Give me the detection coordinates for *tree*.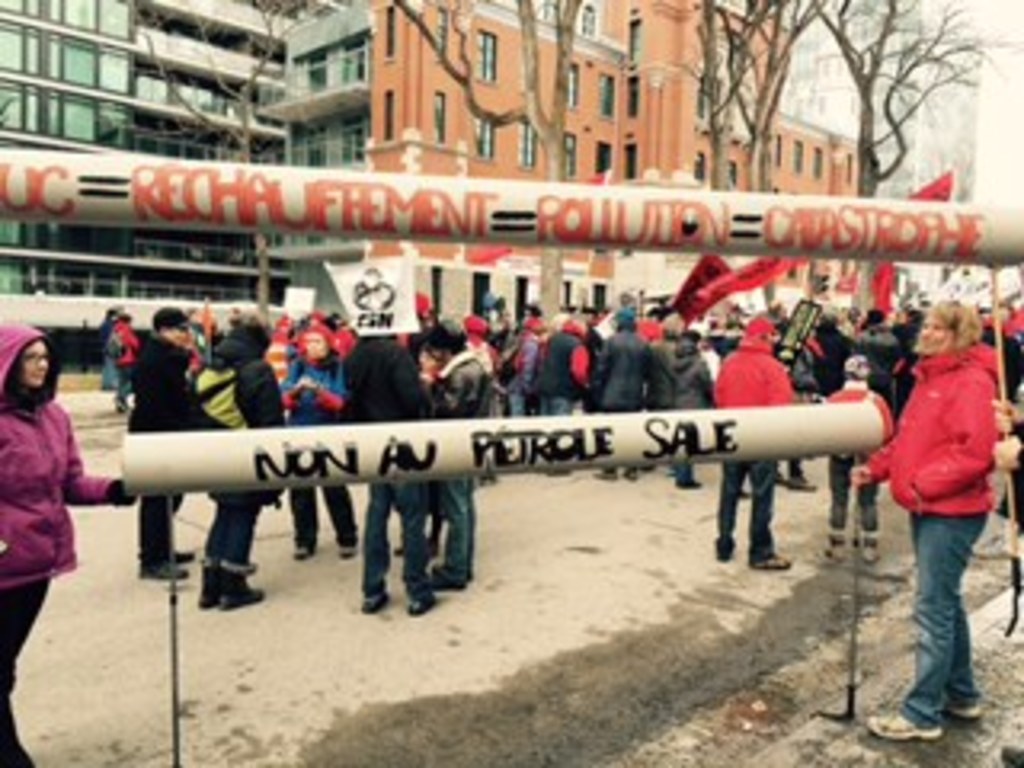
bbox(698, 0, 826, 202).
